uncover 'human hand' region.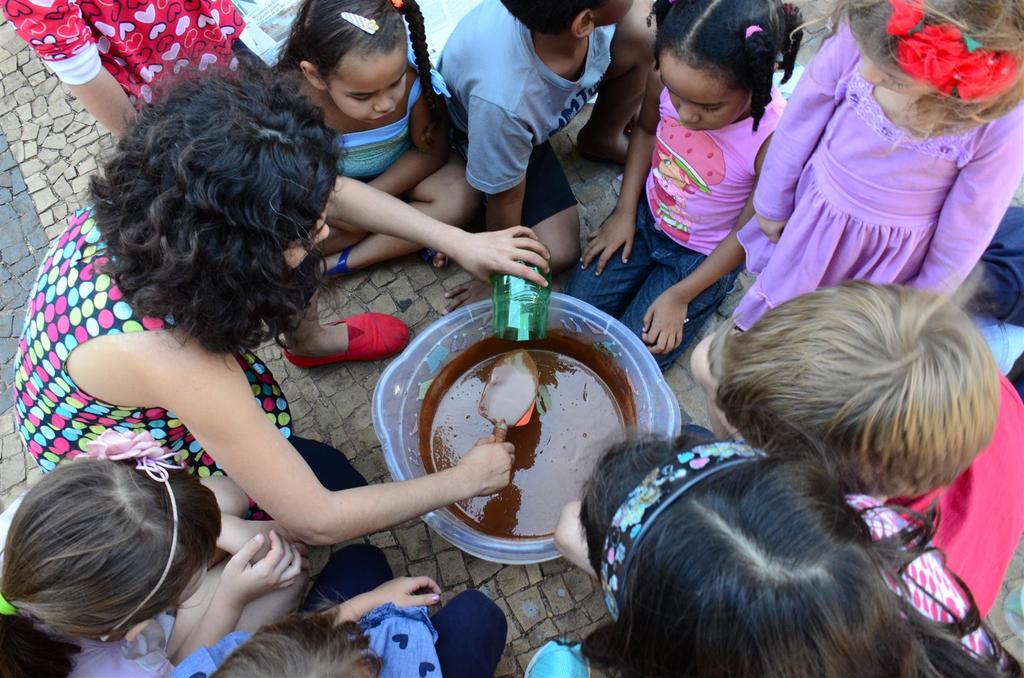
Uncovered: Rect(753, 216, 789, 246).
